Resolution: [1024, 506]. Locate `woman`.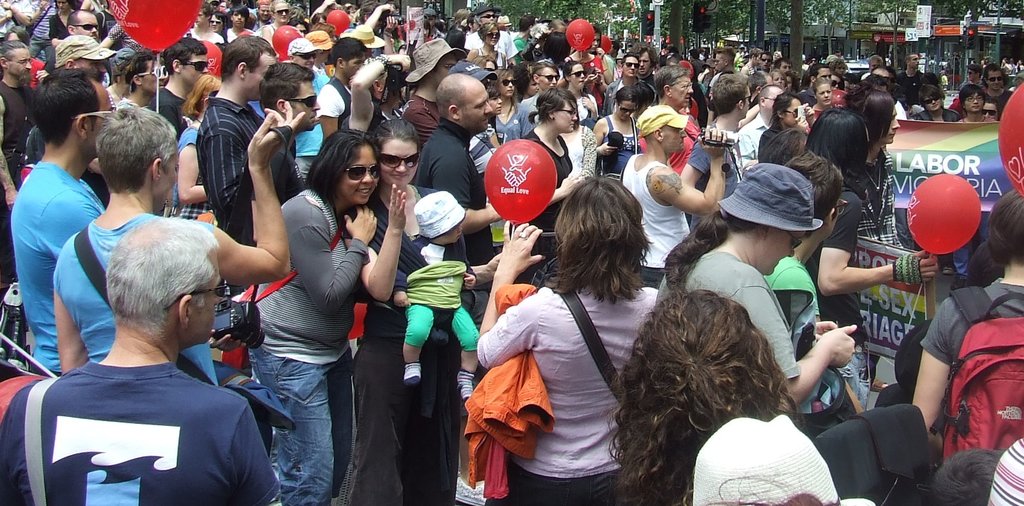
crop(907, 86, 961, 122).
